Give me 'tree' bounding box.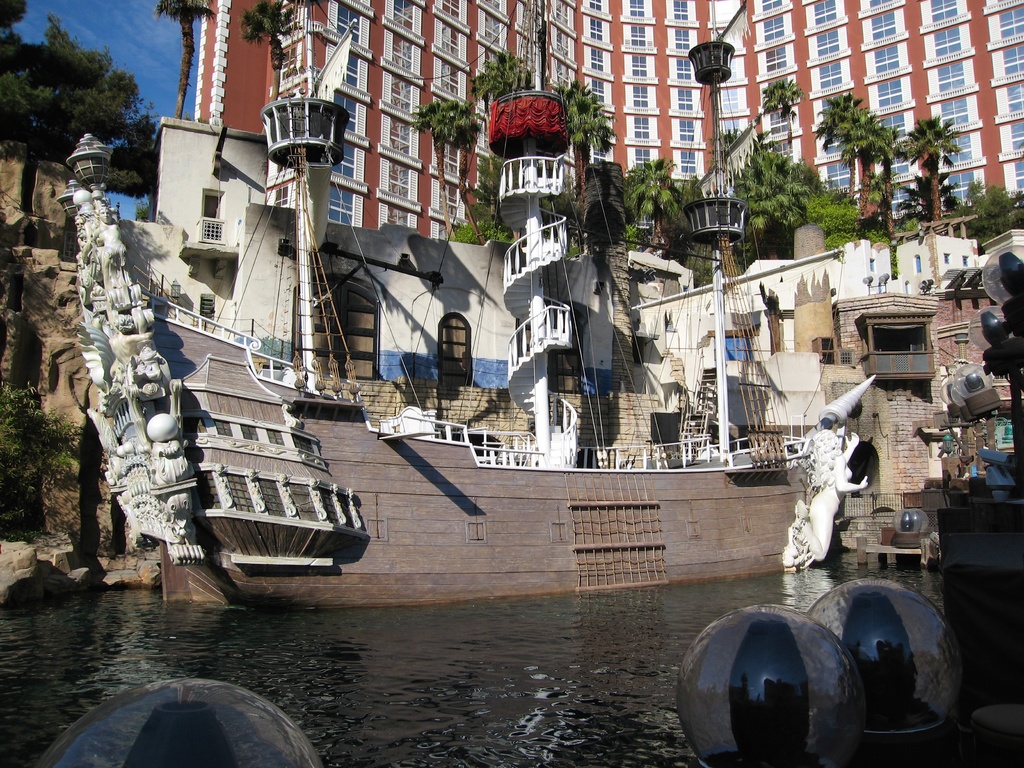
475/48/531/236.
